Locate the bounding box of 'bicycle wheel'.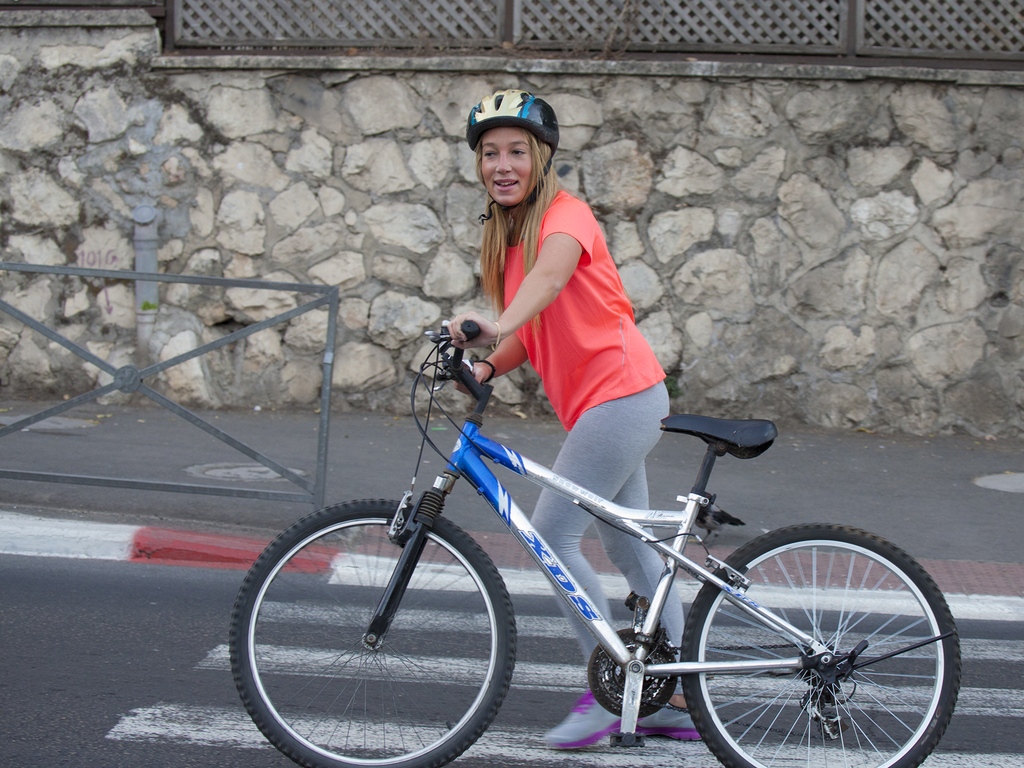
Bounding box: (676, 520, 969, 767).
